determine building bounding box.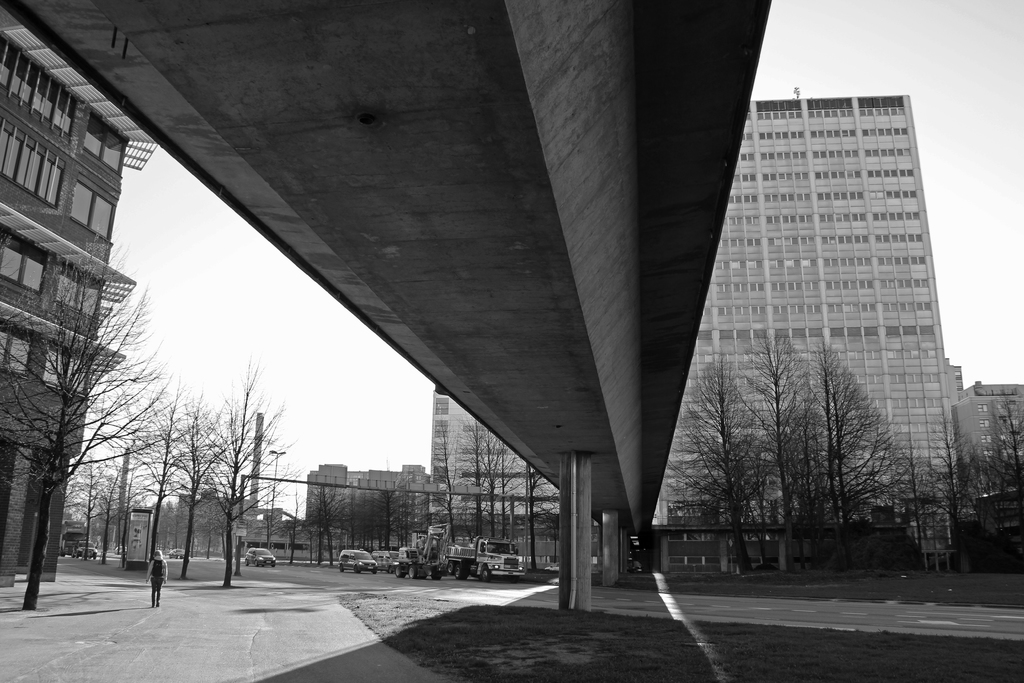
Determined: select_region(308, 461, 424, 553).
